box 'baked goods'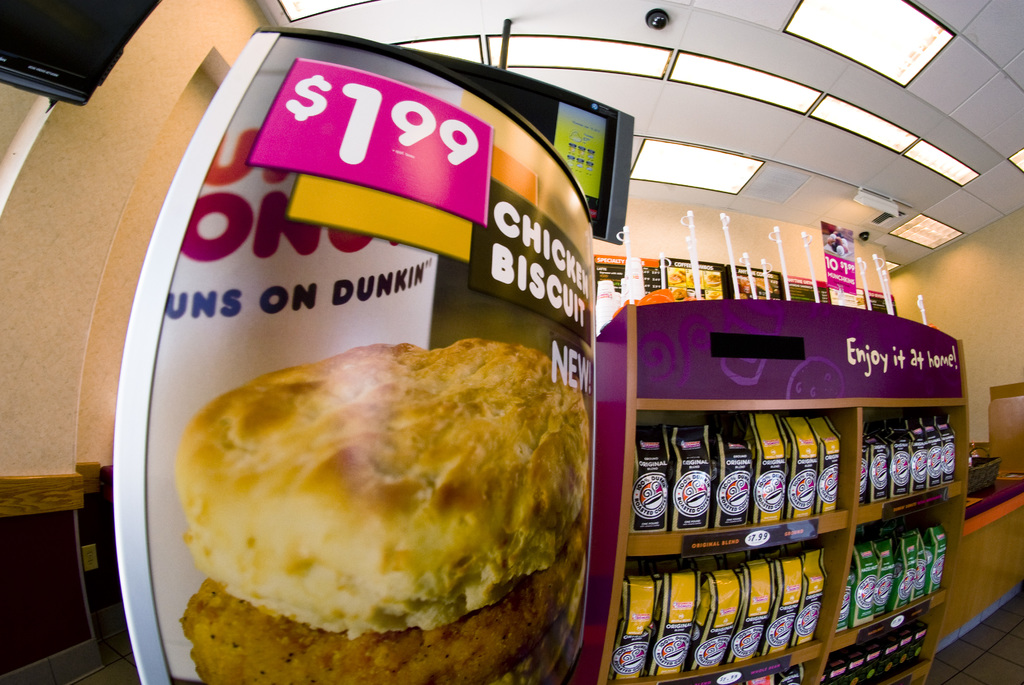
186, 539, 584, 684
